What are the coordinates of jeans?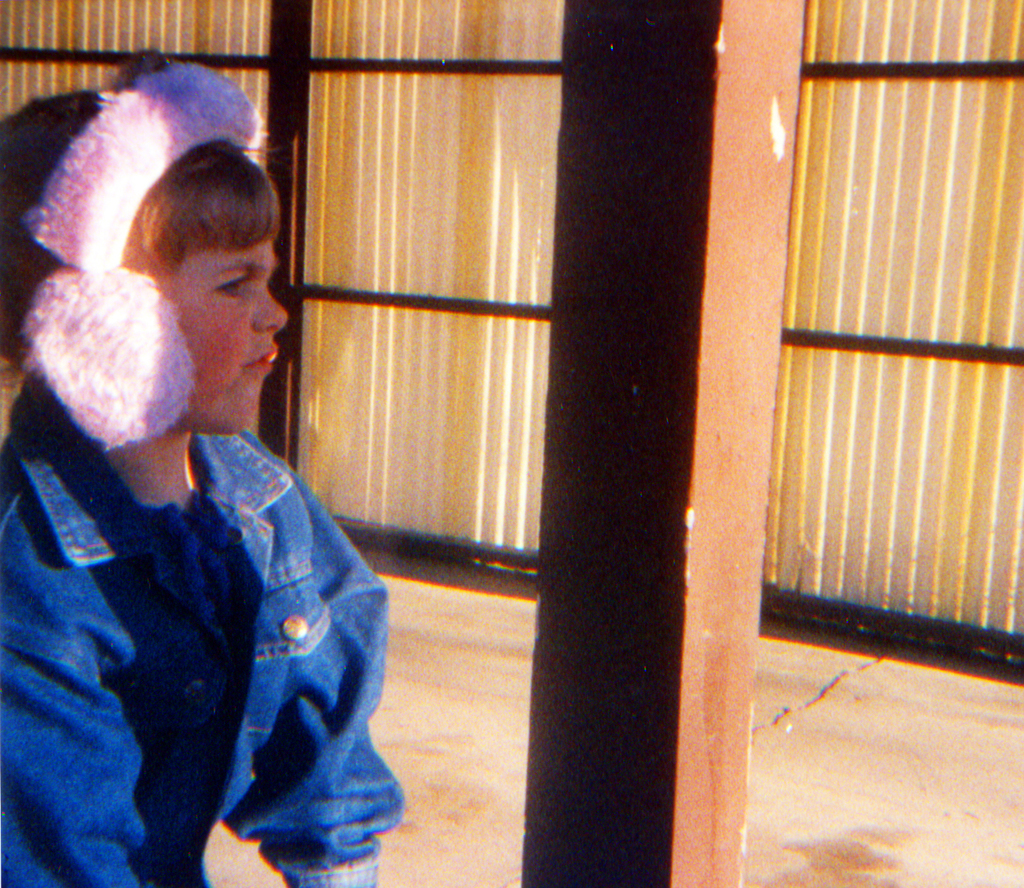
<box>4,381,399,883</box>.
